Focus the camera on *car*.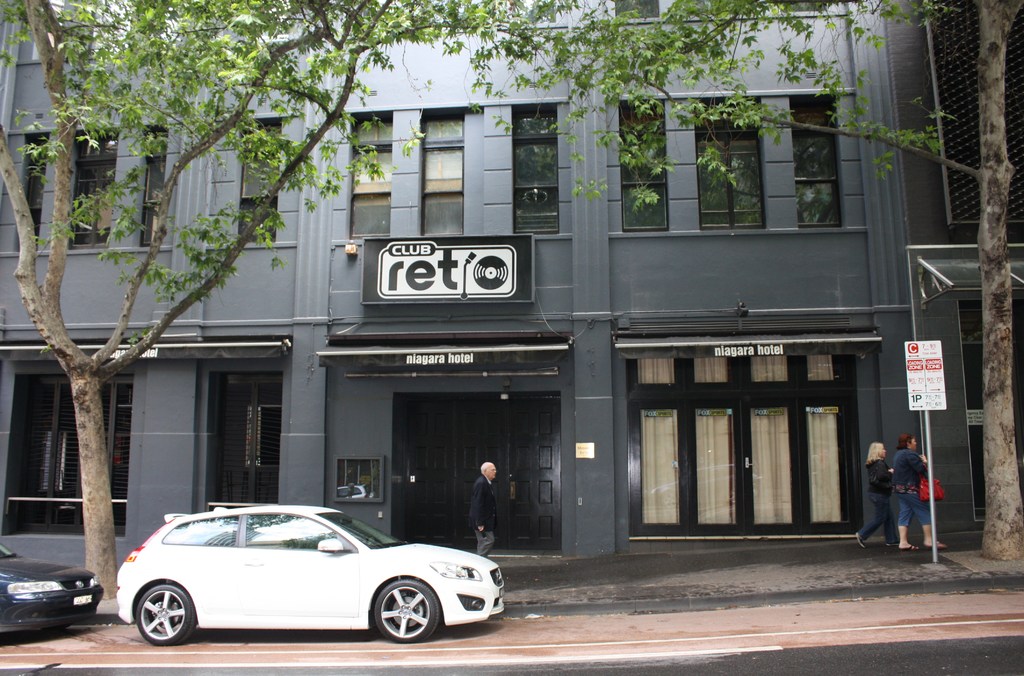
Focus region: bbox(115, 504, 502, 647).
